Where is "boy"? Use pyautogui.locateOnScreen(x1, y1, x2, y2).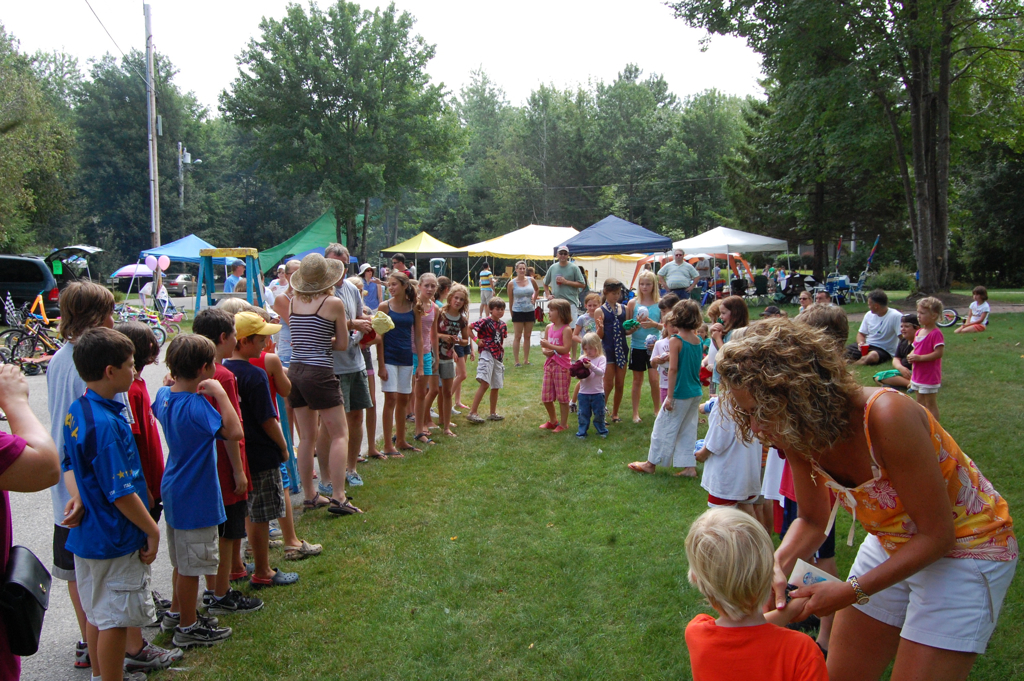
pyautogui.locateOnScreen(144, 329, 242, 643).
